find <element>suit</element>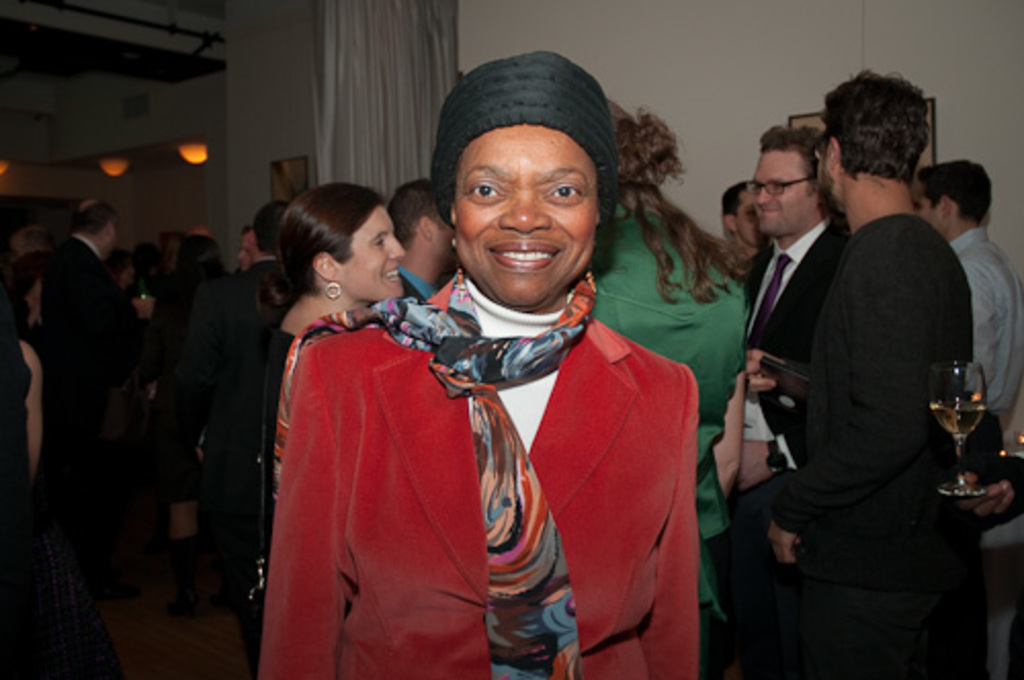
41,229,143,508
